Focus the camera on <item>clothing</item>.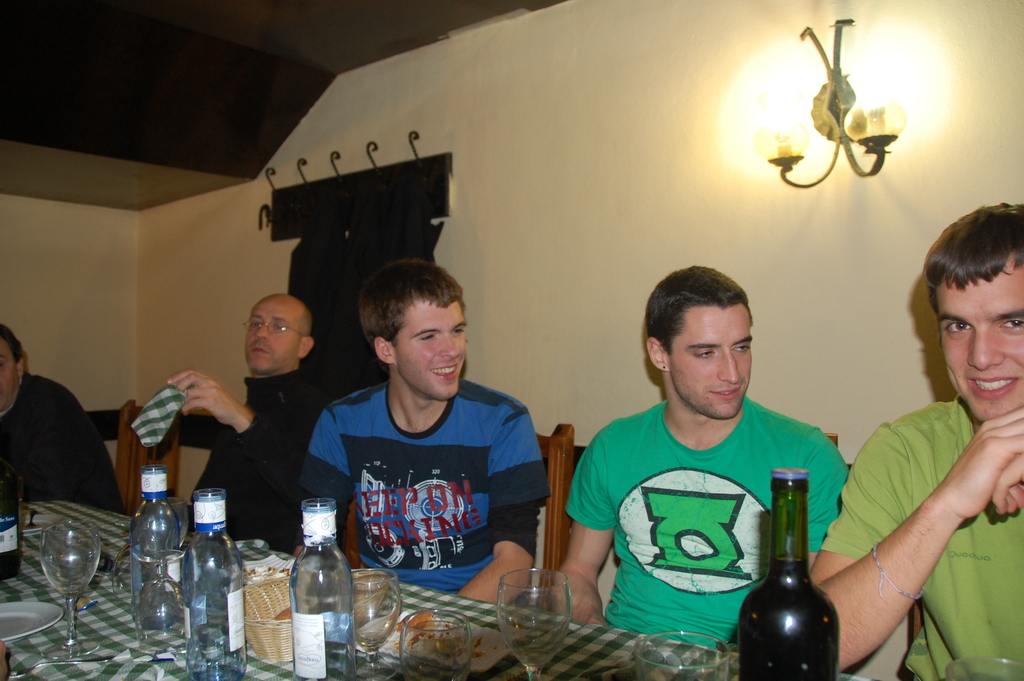
Focus region: left=304, top=356, right=542, bottom=594.
